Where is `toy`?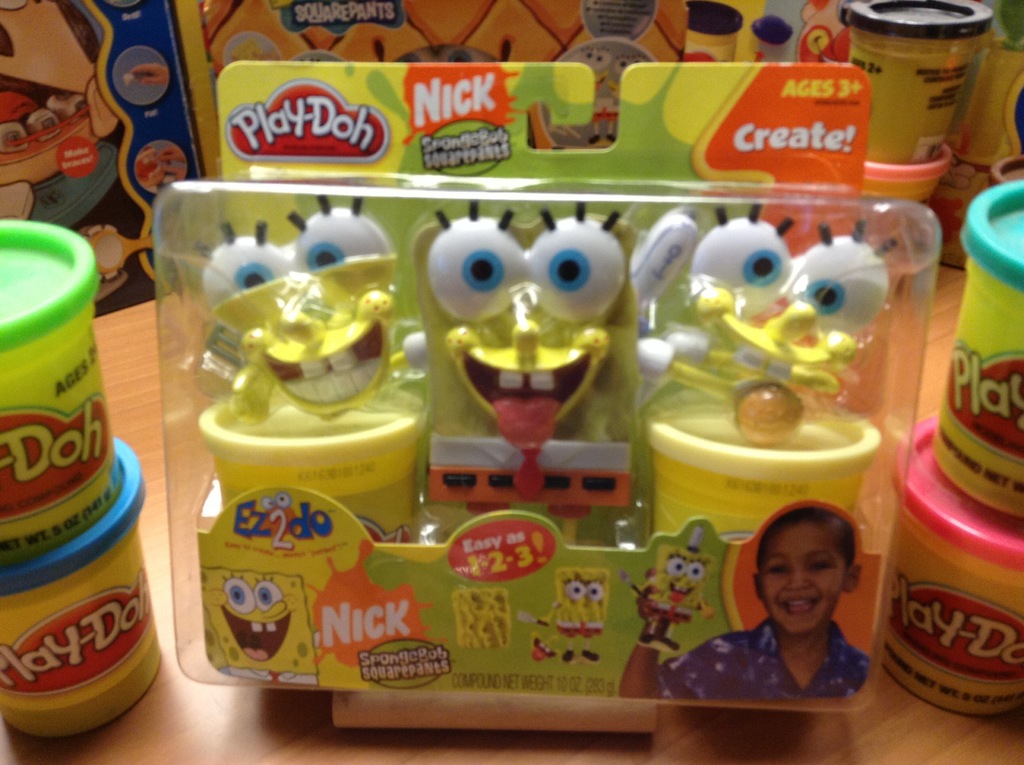
box=[512, 565, 611, 672].
